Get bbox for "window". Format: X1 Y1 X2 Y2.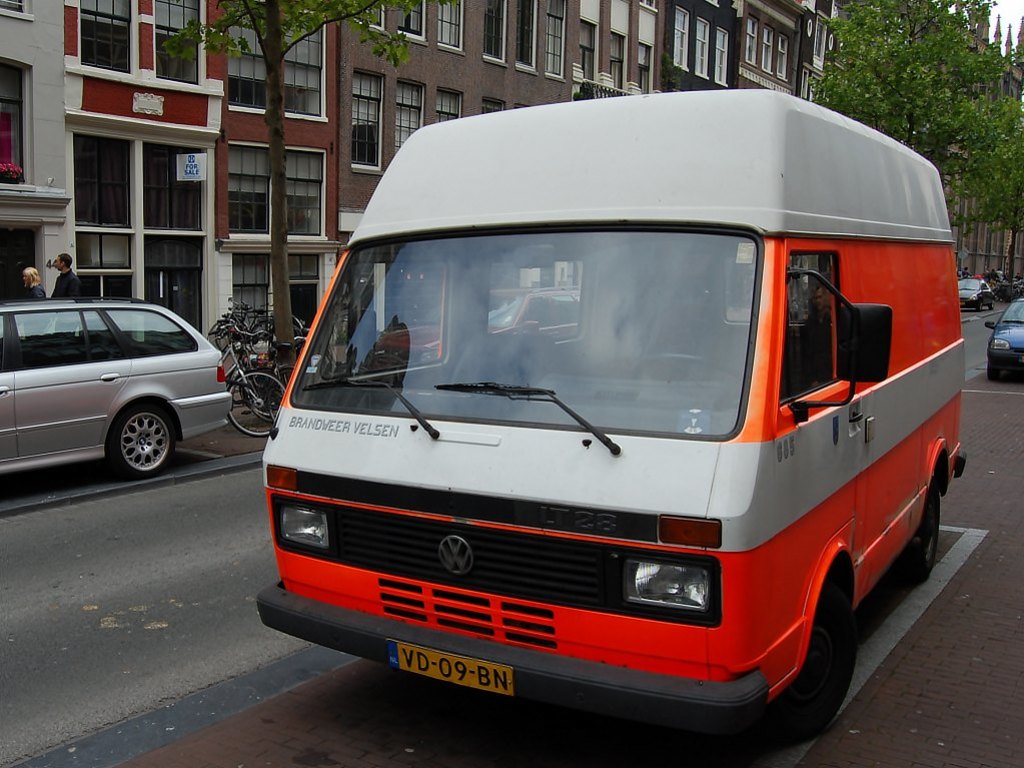
545 0 567 80.
